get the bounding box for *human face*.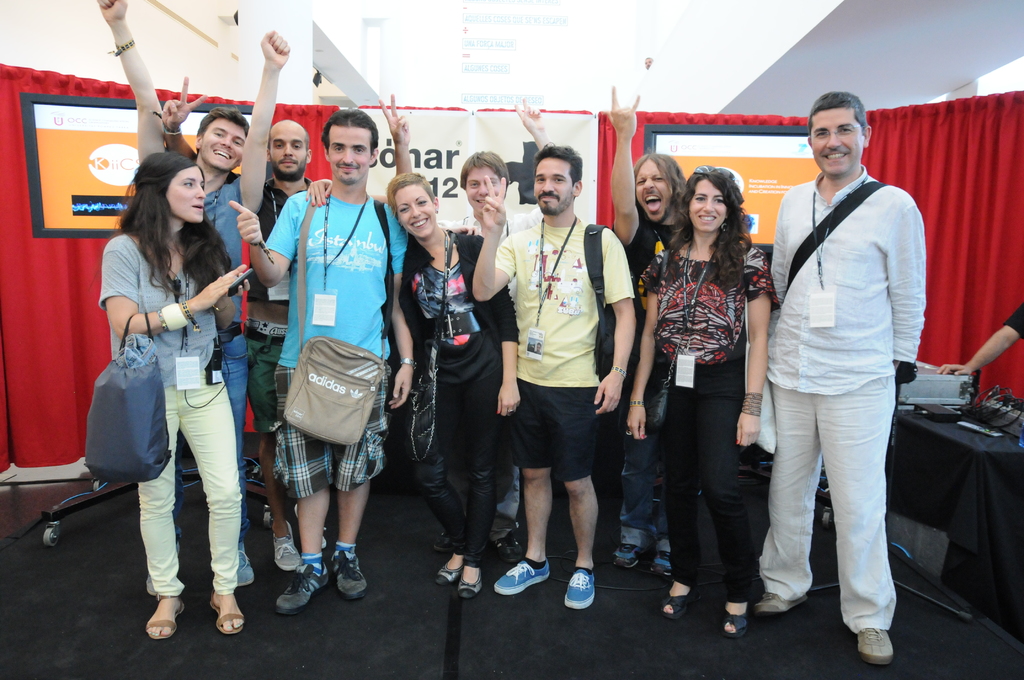
BBox(464, 166, 504, 215).
